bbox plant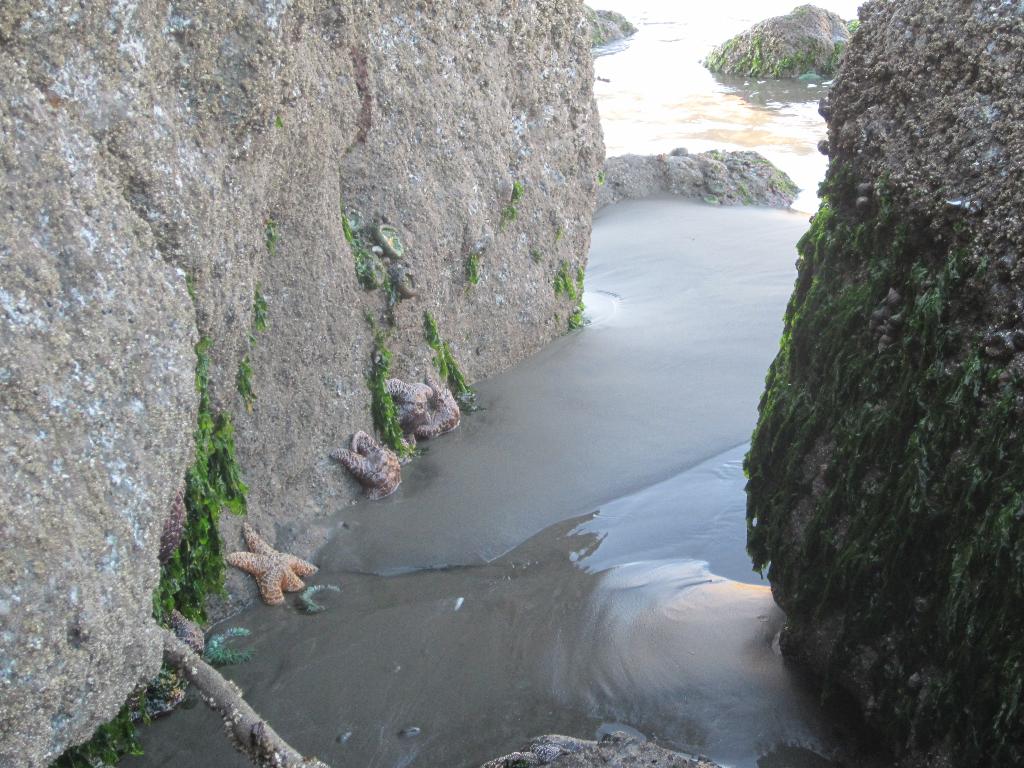
select_region(43, 326, 245, 767)
